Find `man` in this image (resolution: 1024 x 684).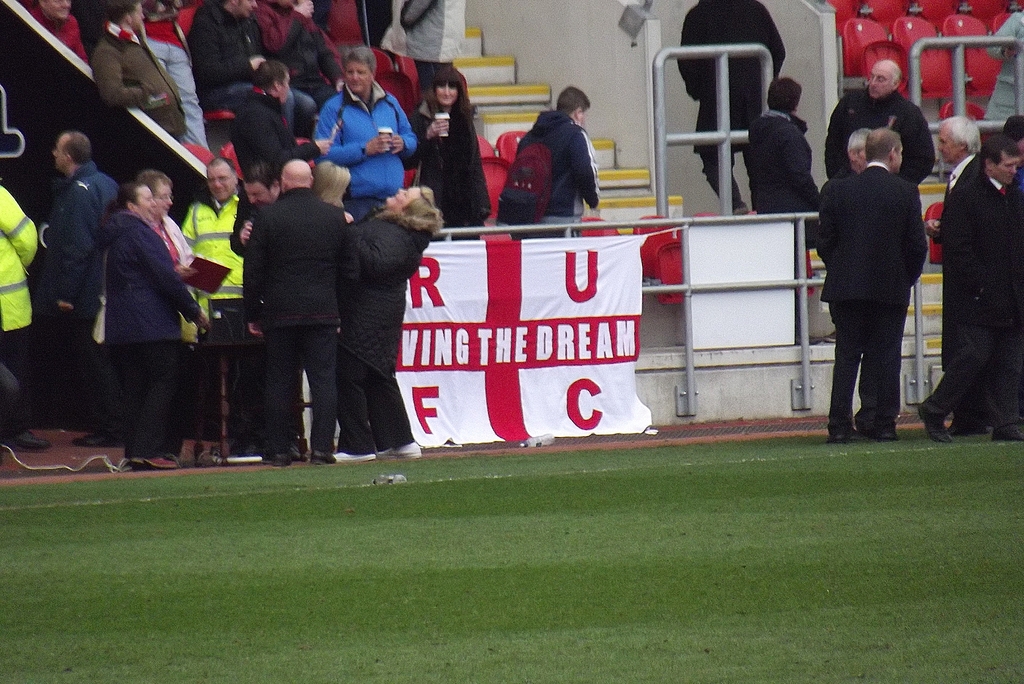
[247, 158, 346, 462].
